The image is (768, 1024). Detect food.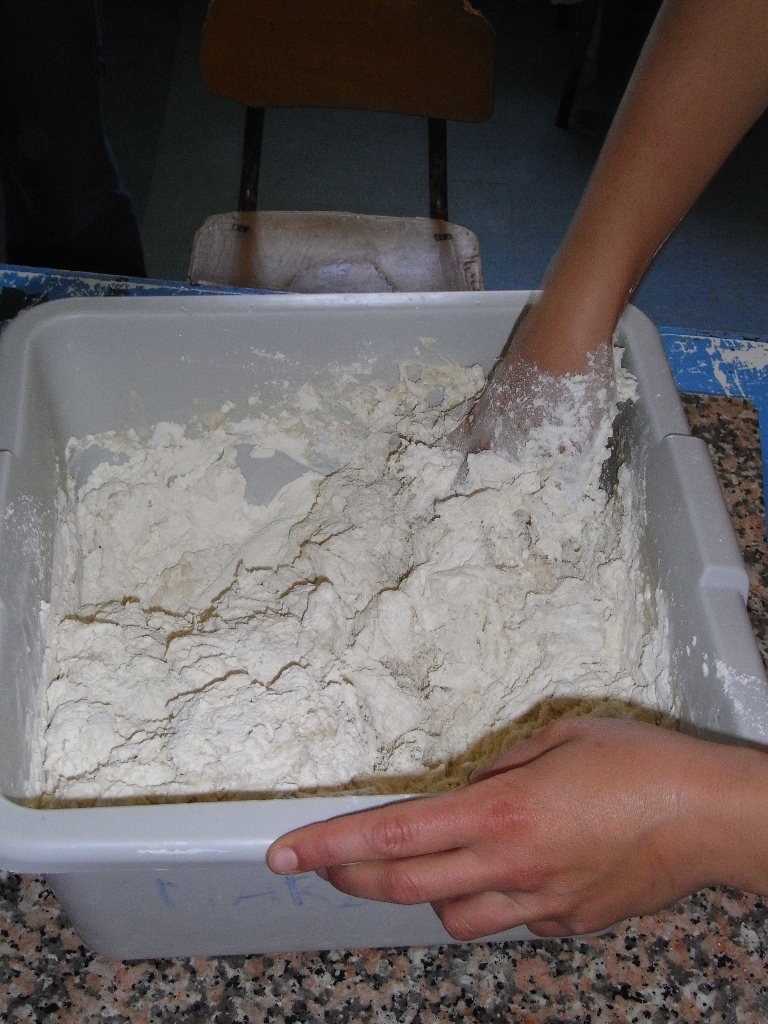
Detection: [88,275,722,848].
